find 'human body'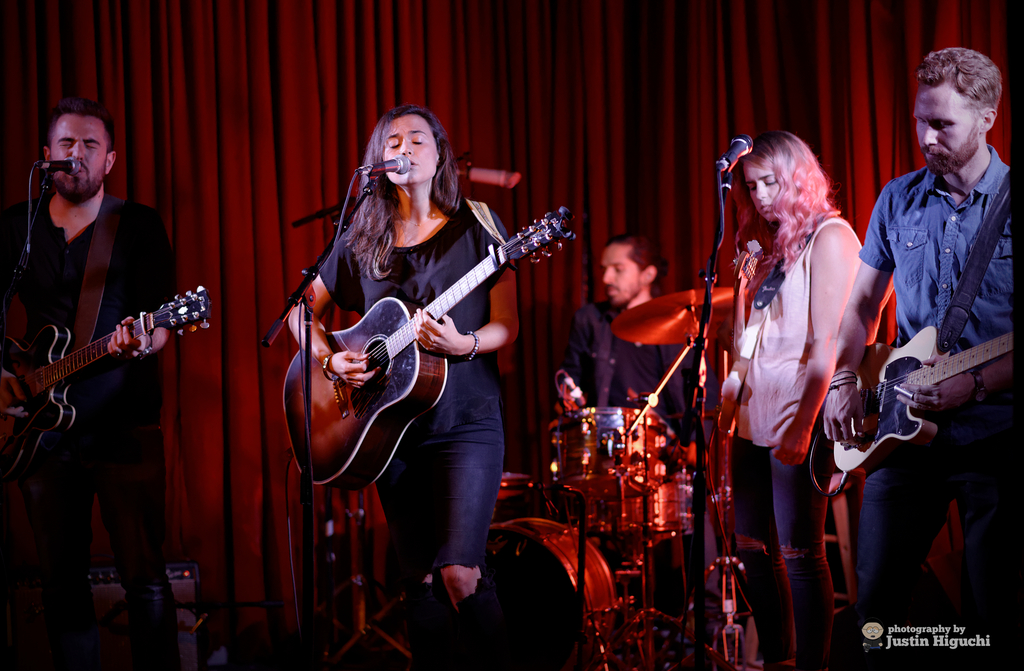
bbox=(817, 35, 1020, 670)
